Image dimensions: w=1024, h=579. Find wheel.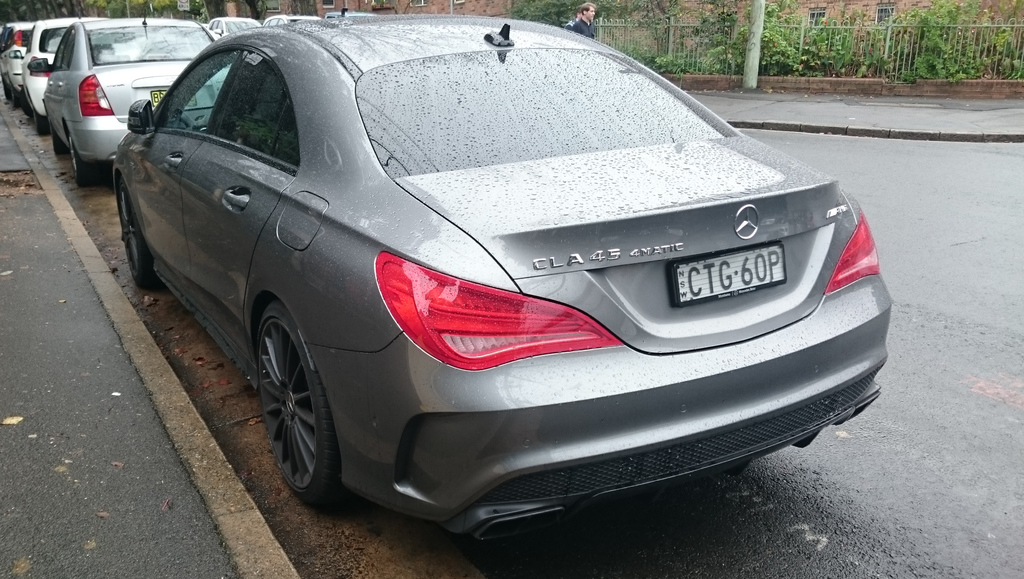
[left=241, top=287, right=340, bottom=499].
